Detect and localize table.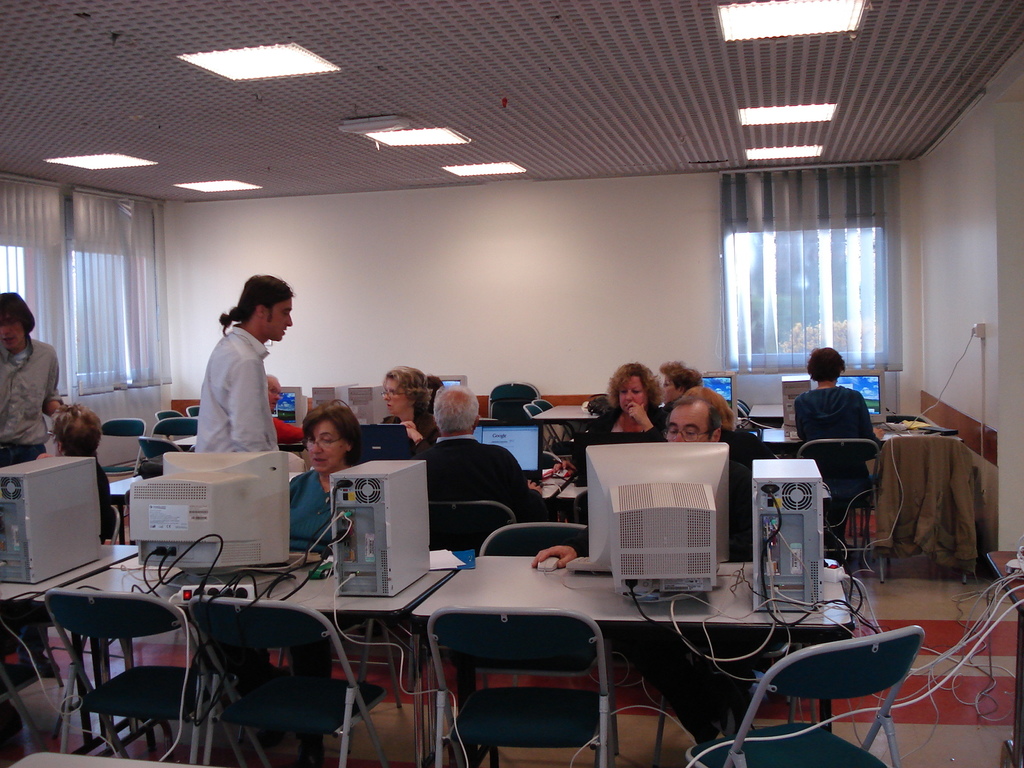
Localized at 35, 550, 852, 767.
